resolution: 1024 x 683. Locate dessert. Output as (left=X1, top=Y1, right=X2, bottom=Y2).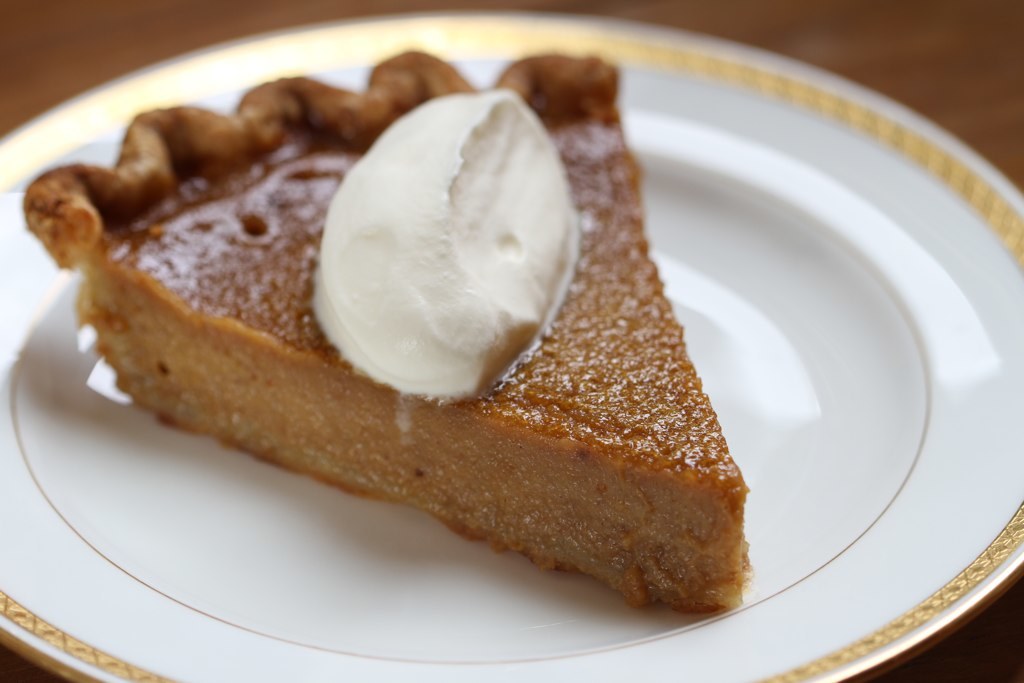
(left=23, top=67, right=795, bottom=622).
